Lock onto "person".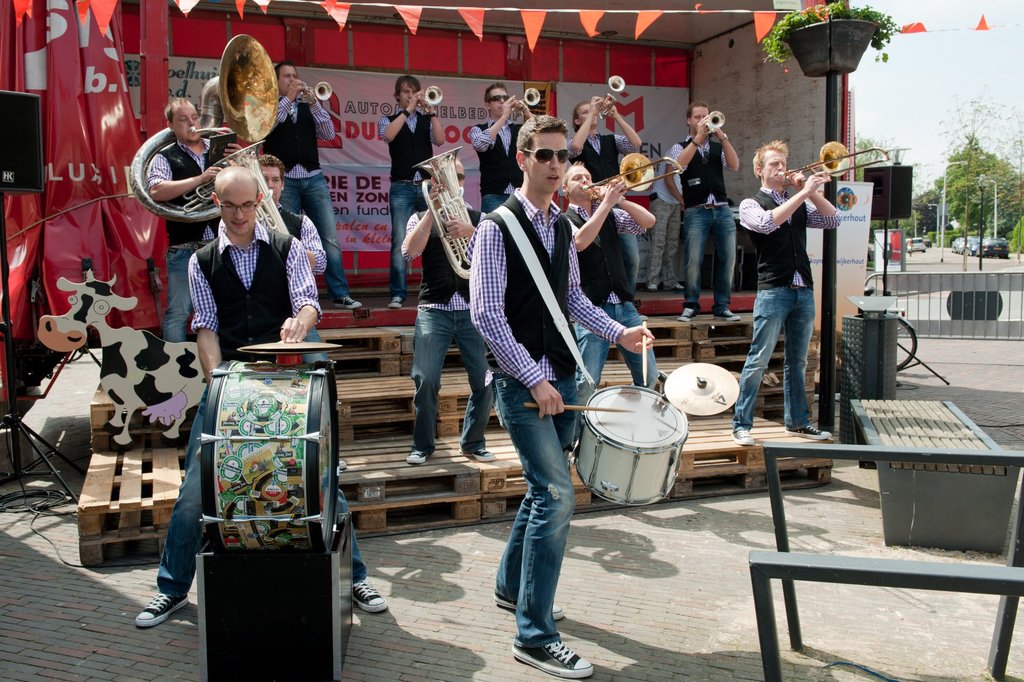
Locked: box(468, 104, 662, 681).
